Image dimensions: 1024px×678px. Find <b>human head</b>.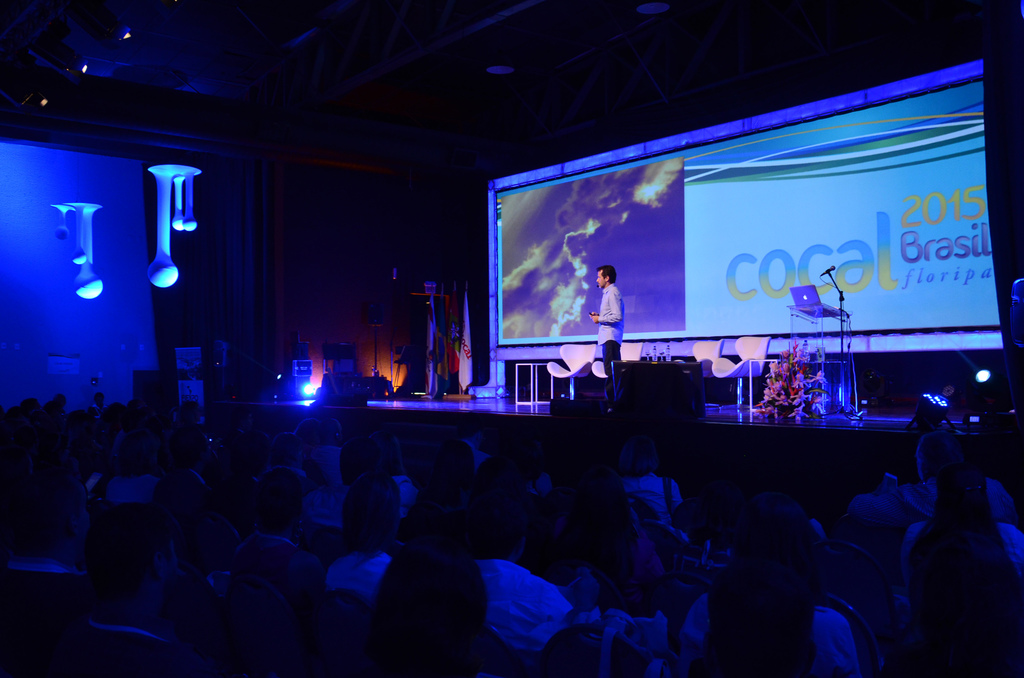
locate(709, 560, 815, 677).
